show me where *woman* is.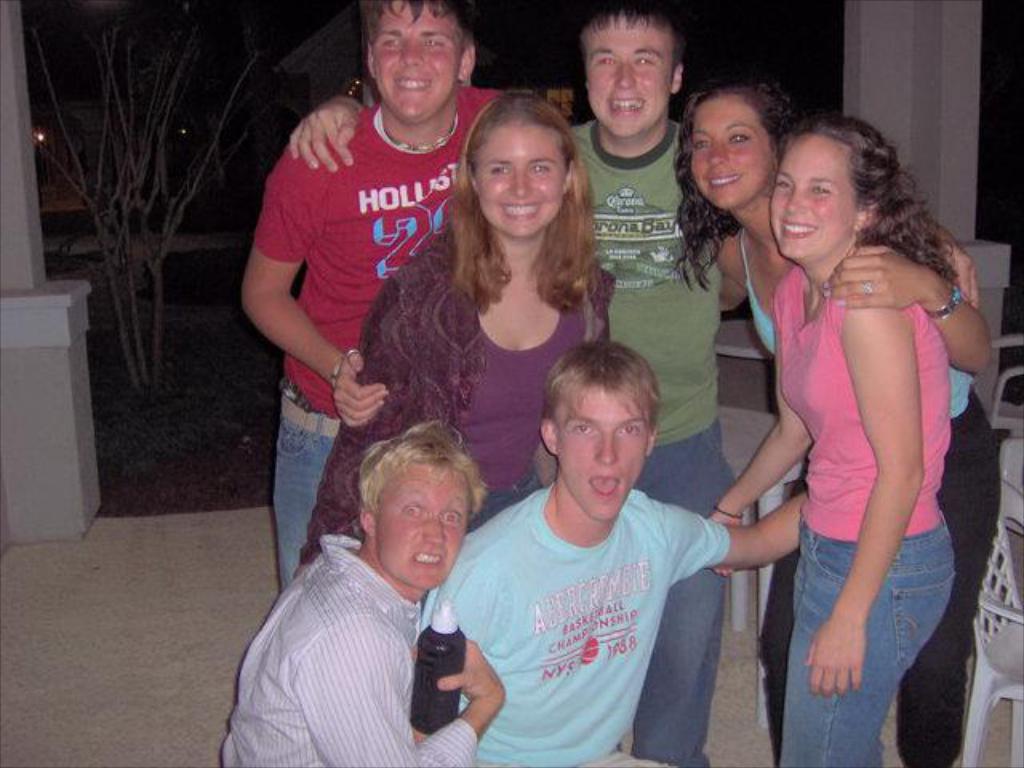
*woman* is at select_region(288, 82, 618, 587).
